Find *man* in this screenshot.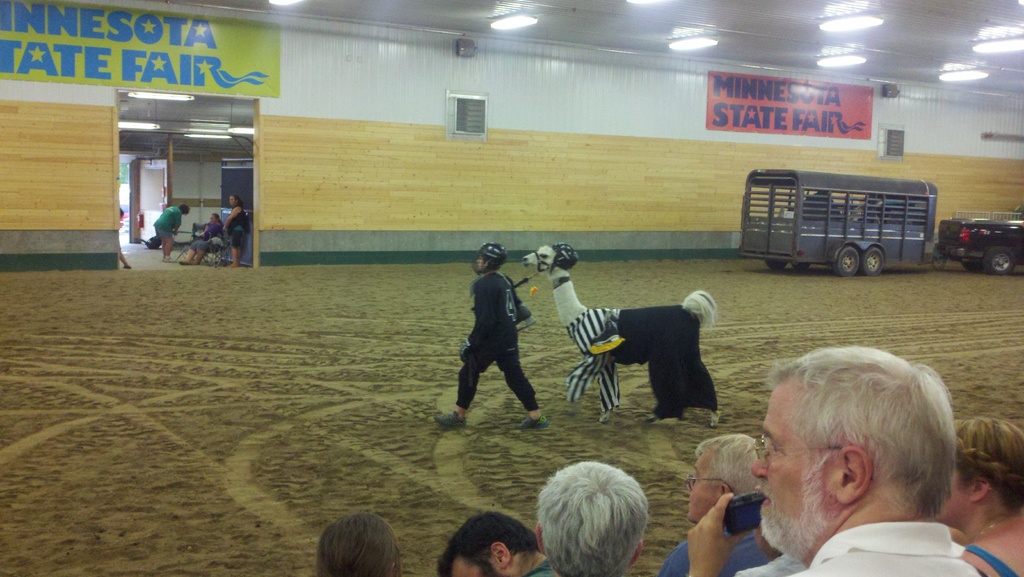
The bounding box for *man* is pyautogui.locateOnScreen(431, 244, 547, 427).
